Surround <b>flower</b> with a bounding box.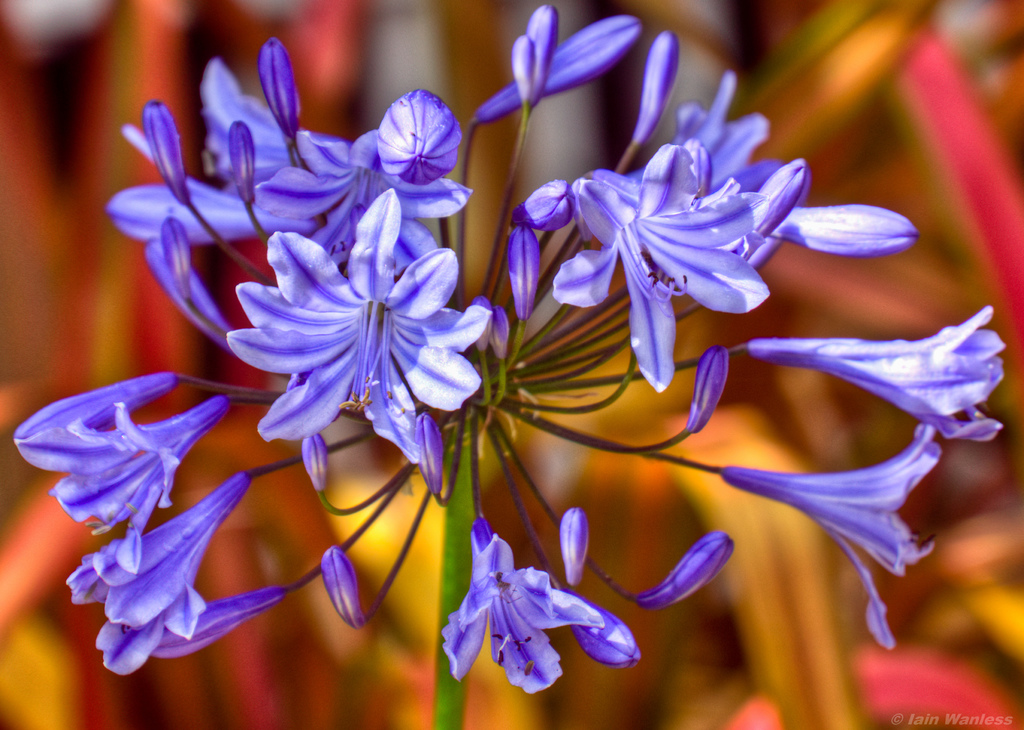
box=[511, 8, 555, 111].
